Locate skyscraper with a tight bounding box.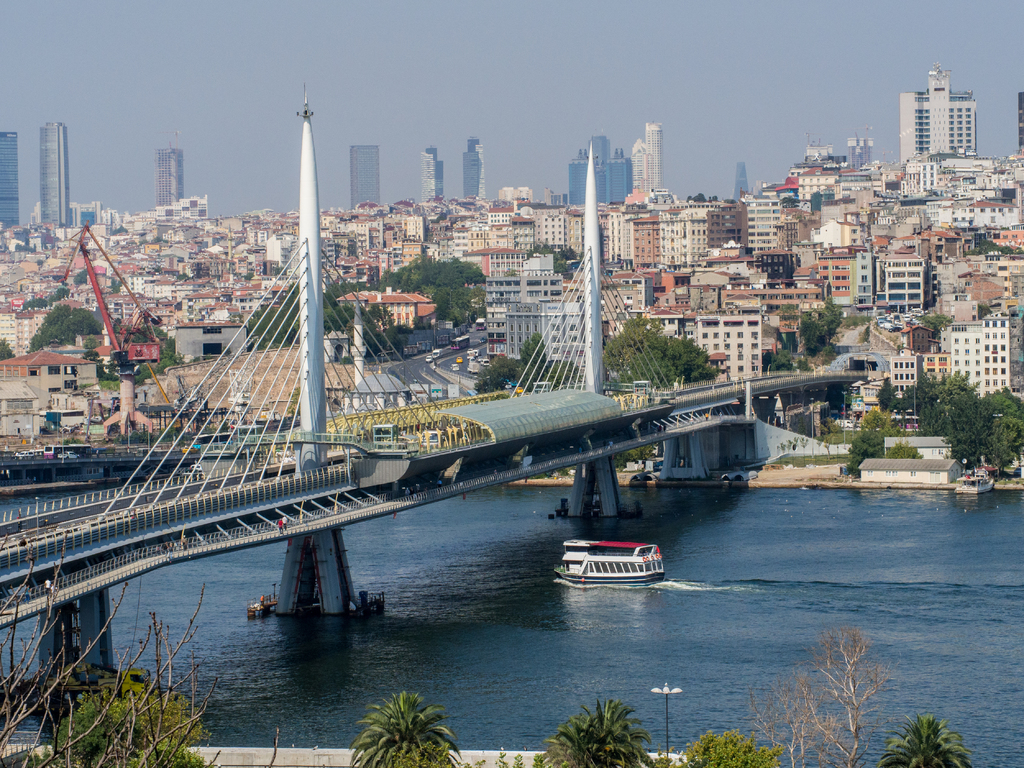
Rect(0, 126, 18, 223).
